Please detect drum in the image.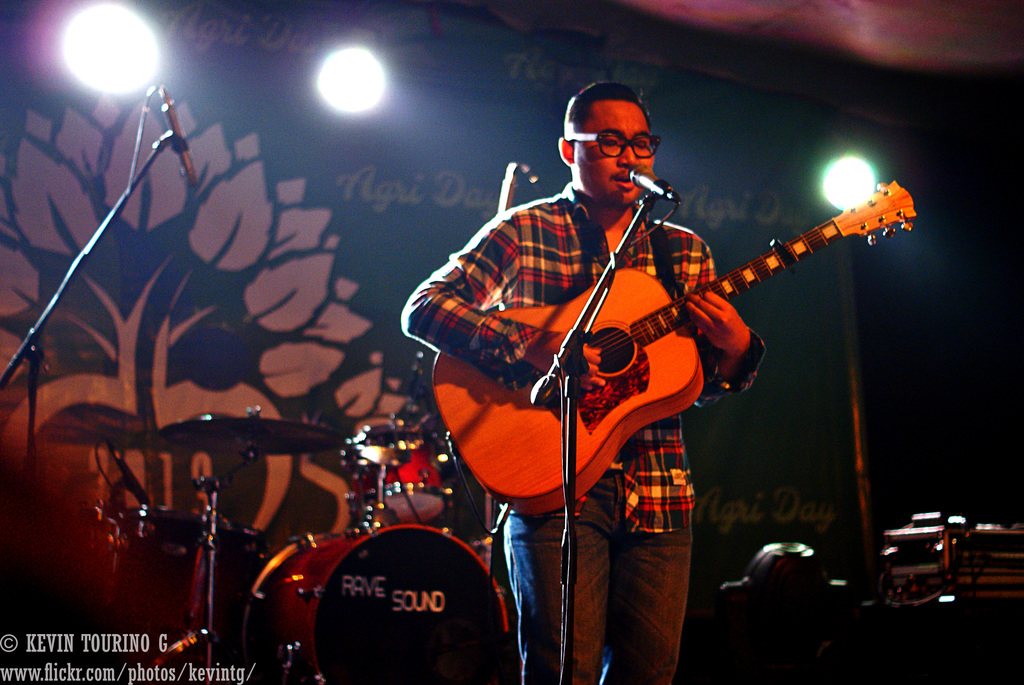
<bbox>209, 526, 270, 684</bbox>.
